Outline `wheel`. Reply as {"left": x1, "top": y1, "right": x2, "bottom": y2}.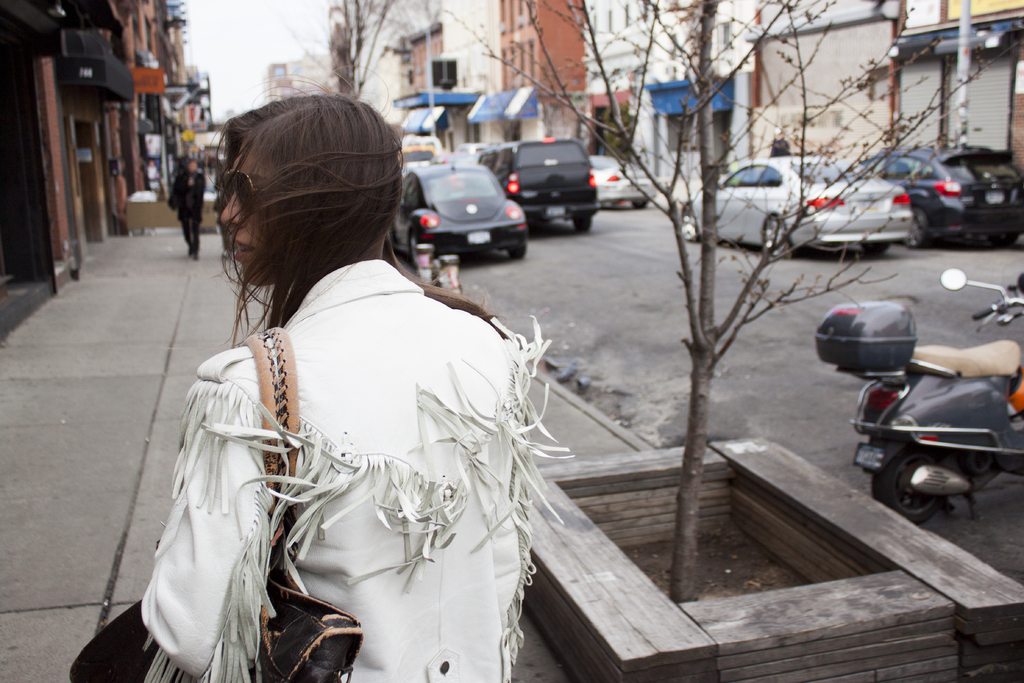
{"left": 900, "top": 204, "right": 933, "bottom": 251}.
